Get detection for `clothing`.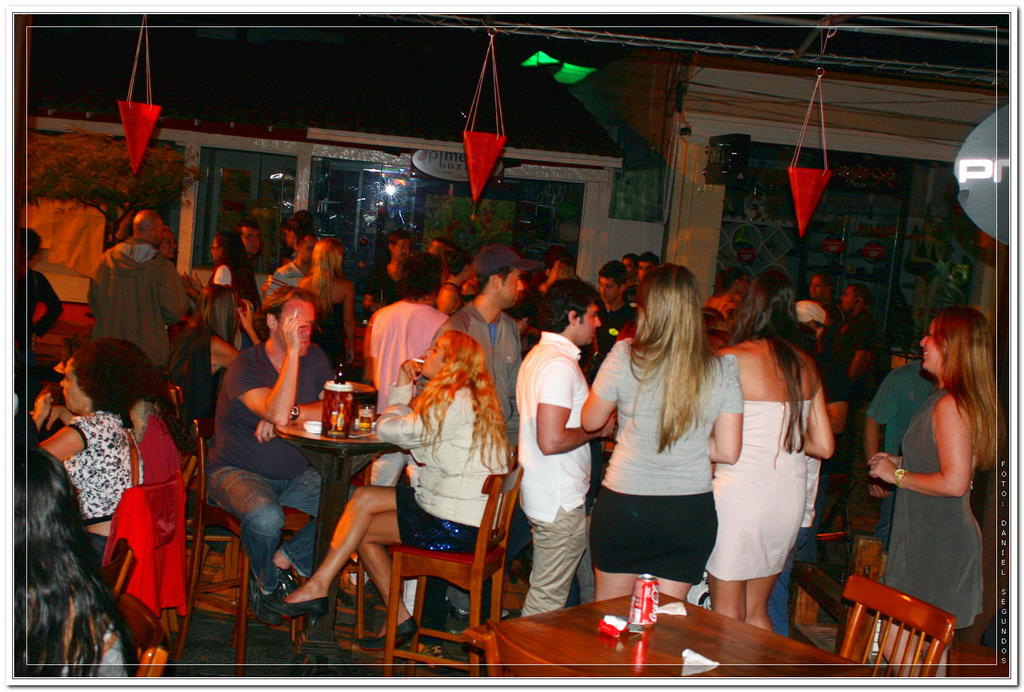
Detection: <bbox>141, 397, 184, 488</bbox>.
